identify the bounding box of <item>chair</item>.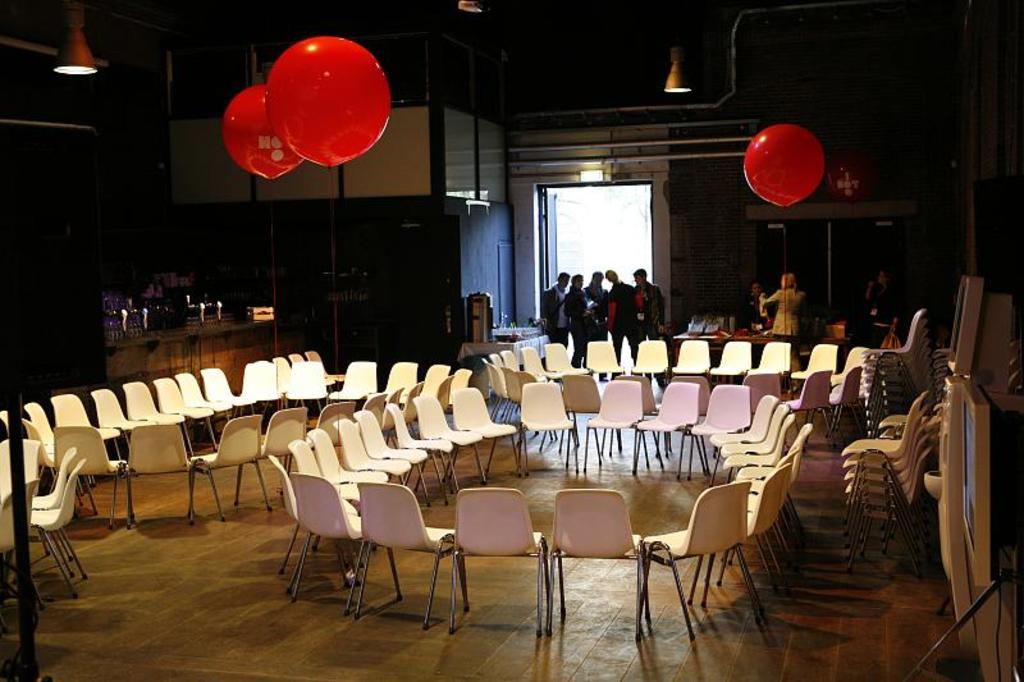
bbox=[451, 370, 468, 413].
